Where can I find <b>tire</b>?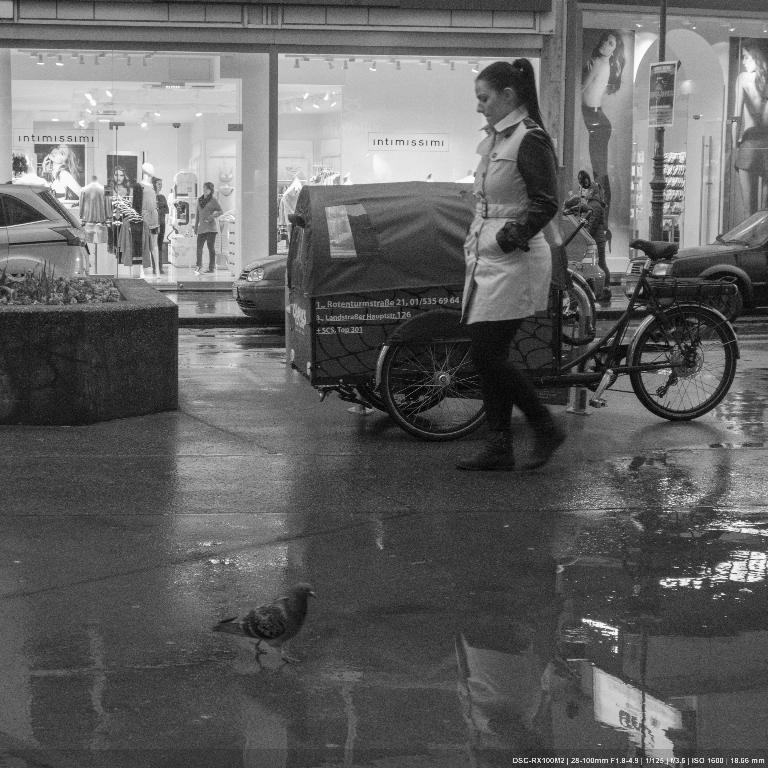
You can find it at bbox=(383, 343, 488, 439).
